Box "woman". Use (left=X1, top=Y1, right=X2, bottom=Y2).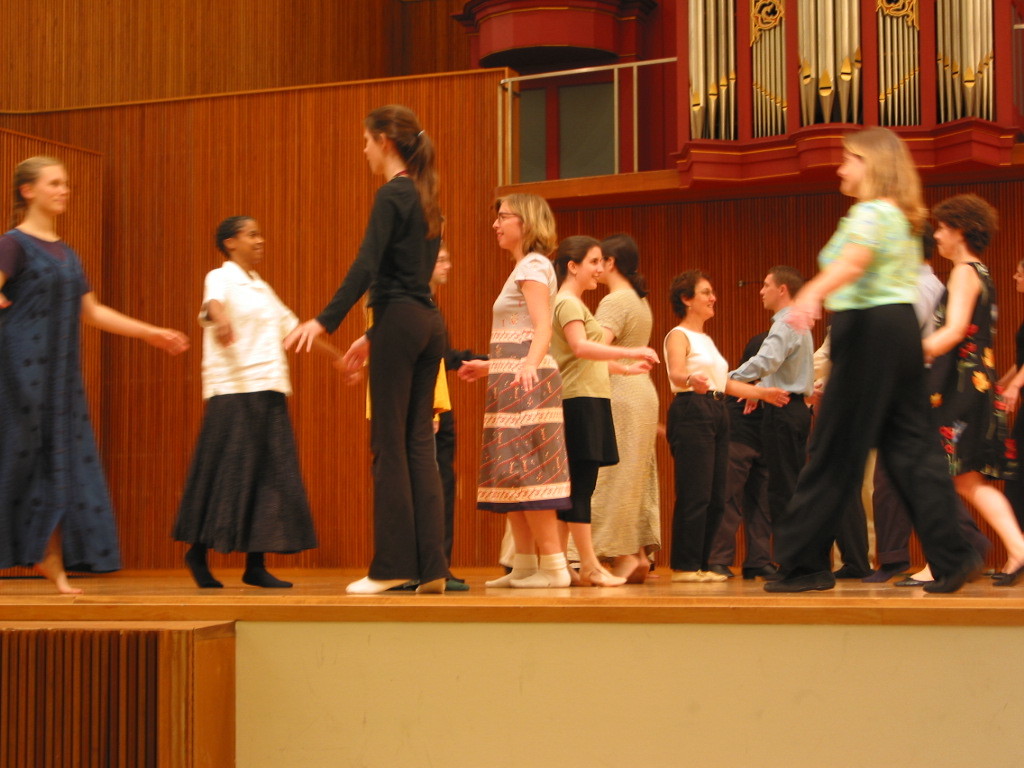
(left=889, top=195, right=1021, bottom=590).
